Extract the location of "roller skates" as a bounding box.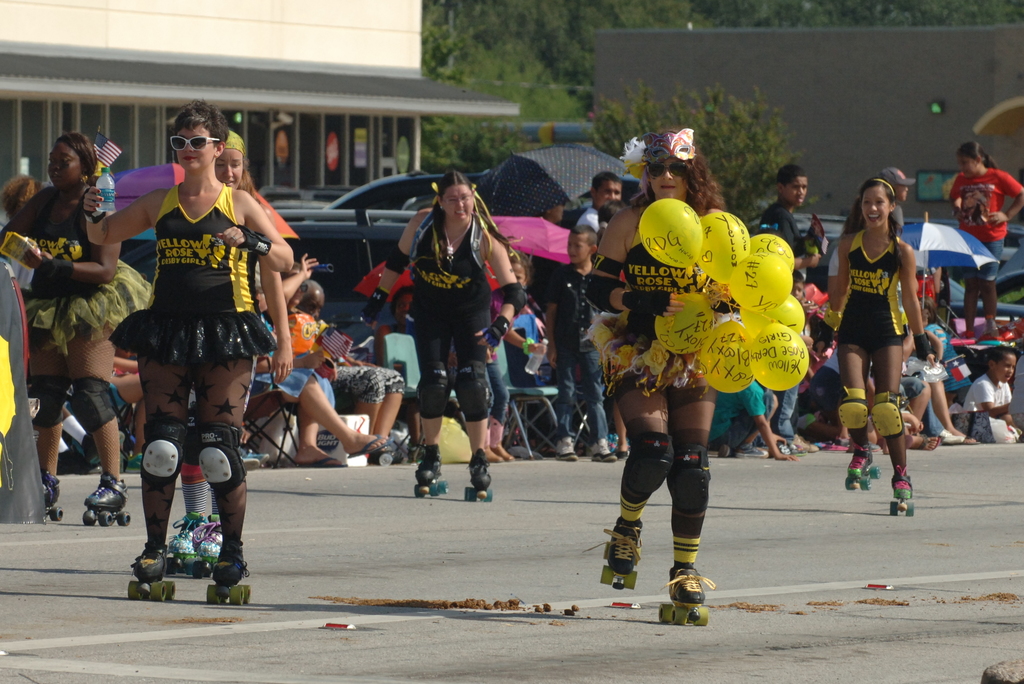
(462,450,493,503).
